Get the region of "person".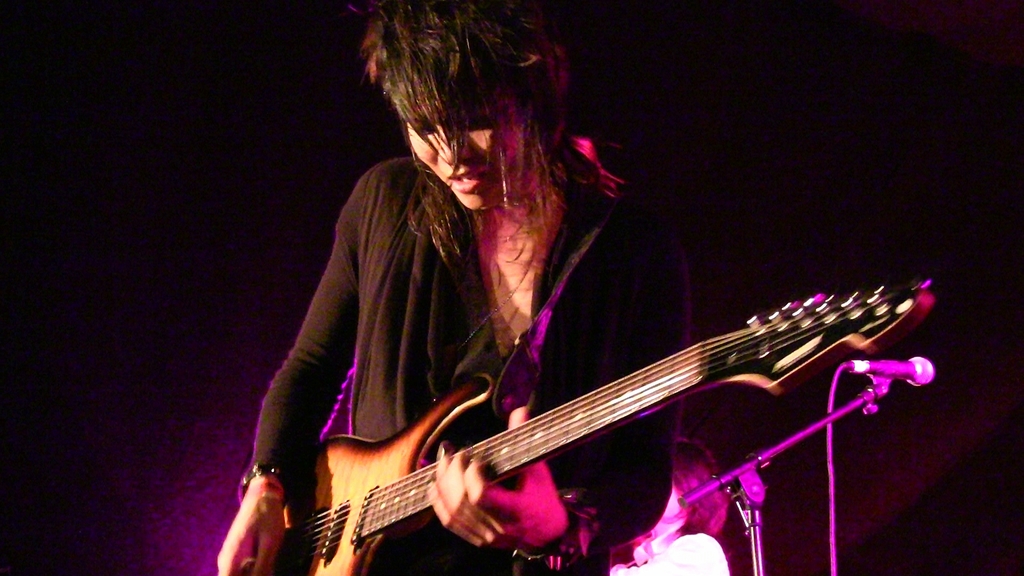
216:0:690:575.
